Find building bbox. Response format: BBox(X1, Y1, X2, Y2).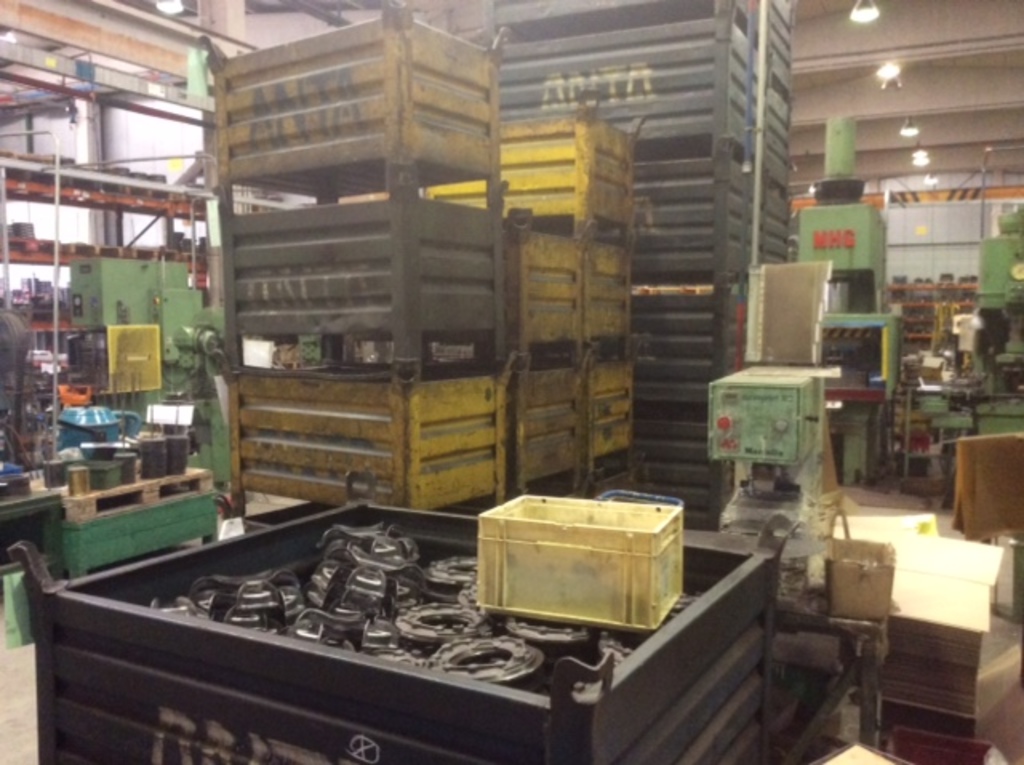
BBox(0, 0, 1022, 763).
